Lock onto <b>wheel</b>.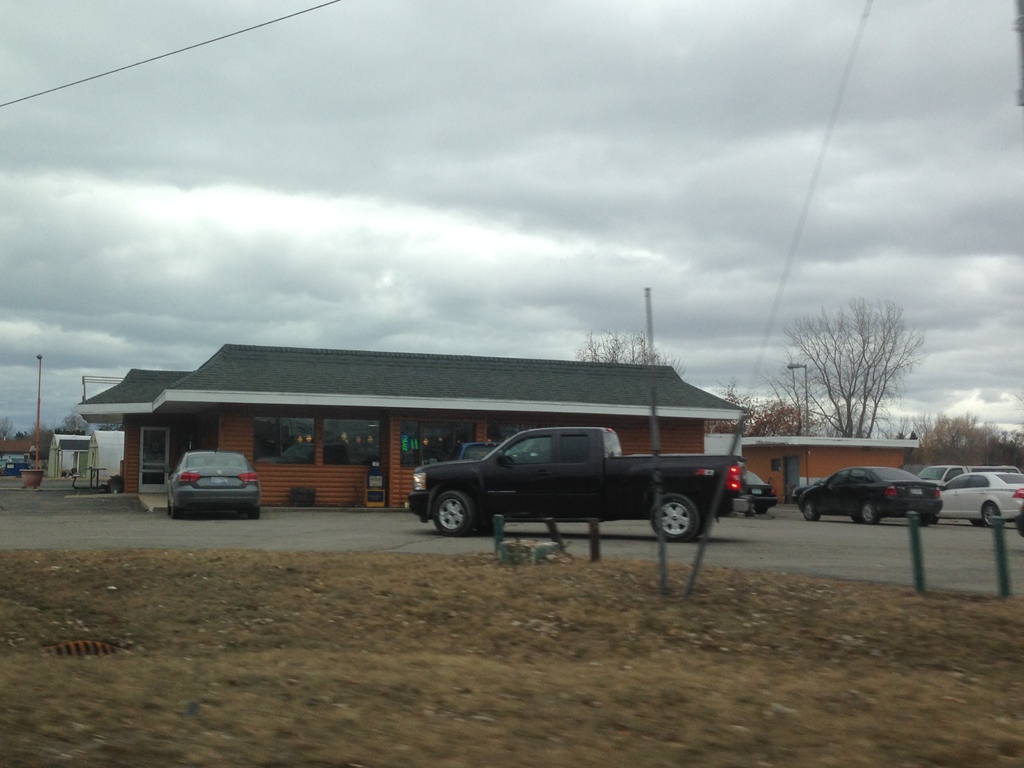
Locked: [x1=858, y1=498, x2=881, y2=527].
